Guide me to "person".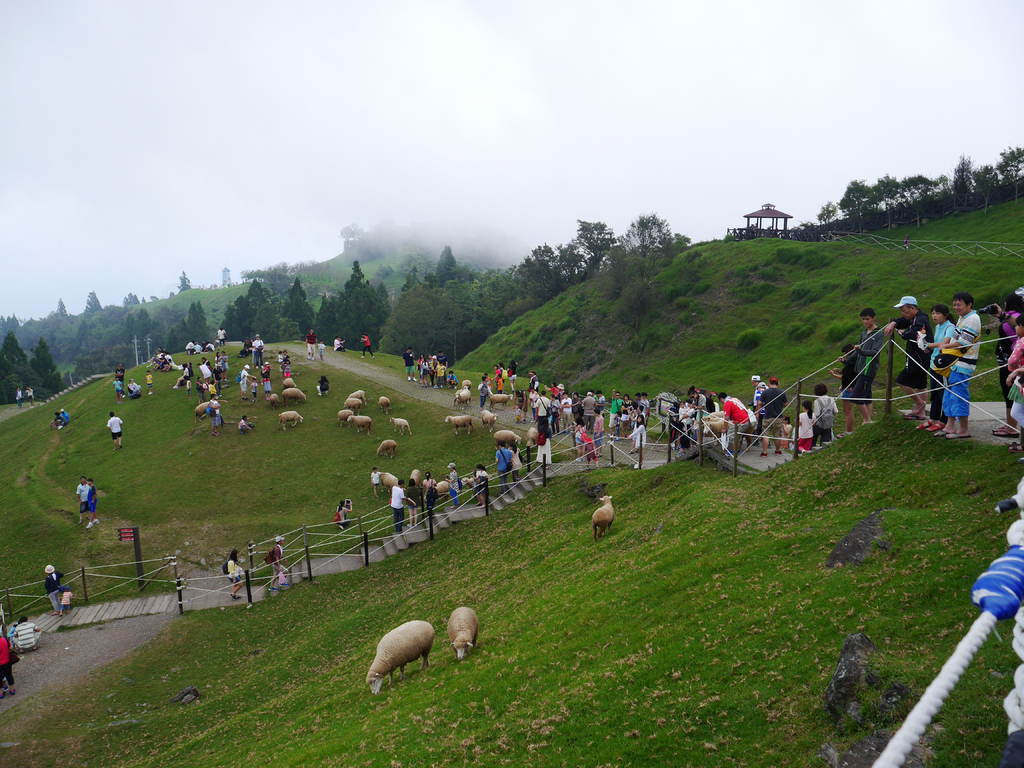
Guidance: [332,335,348,353].
